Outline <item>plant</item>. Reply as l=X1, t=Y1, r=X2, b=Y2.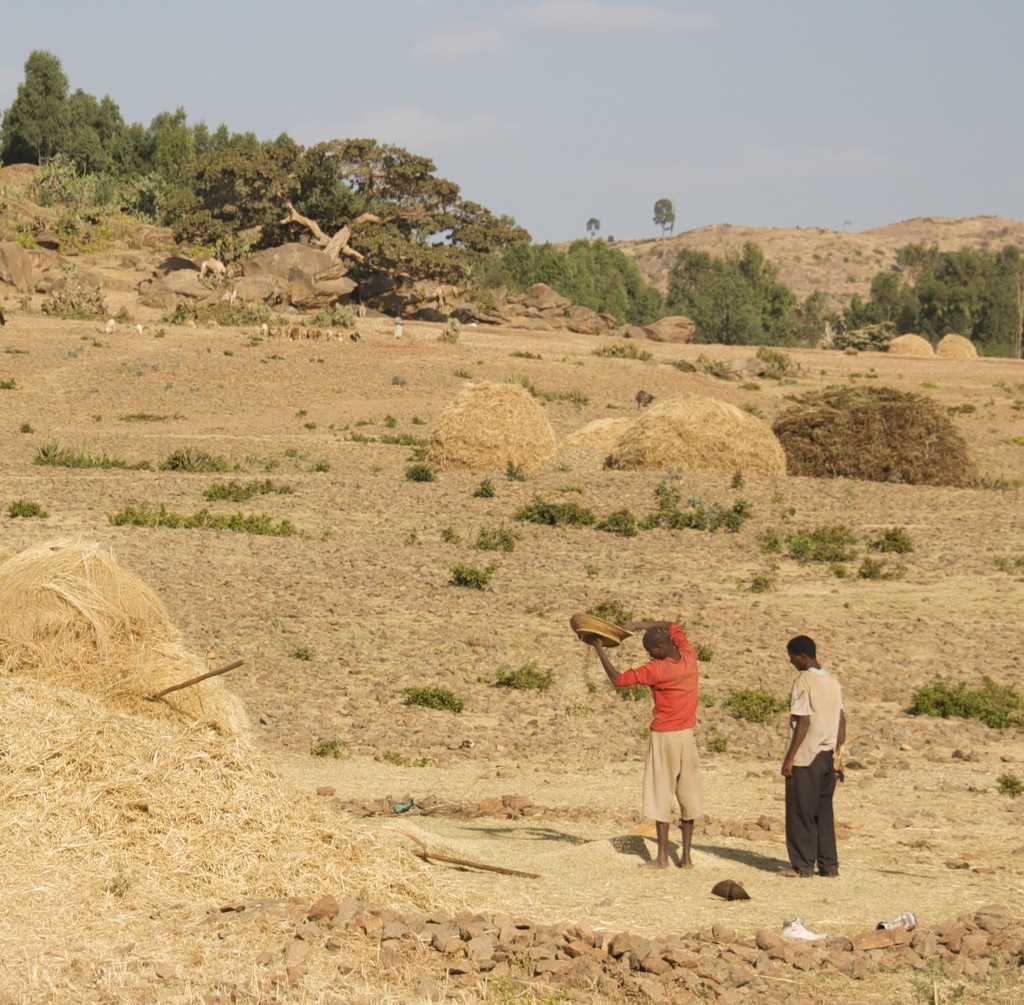
l=732, t=496, r=747, b=512.
